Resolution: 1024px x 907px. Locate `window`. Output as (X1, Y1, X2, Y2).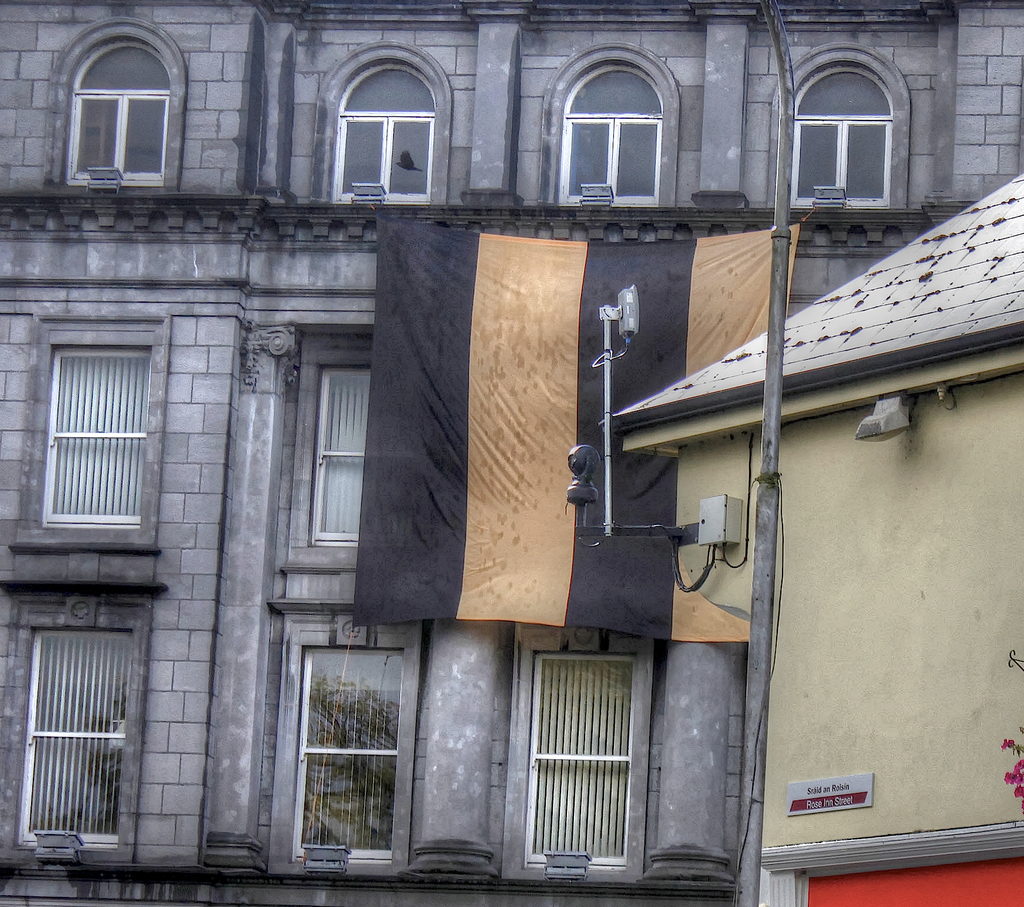
(4, 624, 131, 846).
